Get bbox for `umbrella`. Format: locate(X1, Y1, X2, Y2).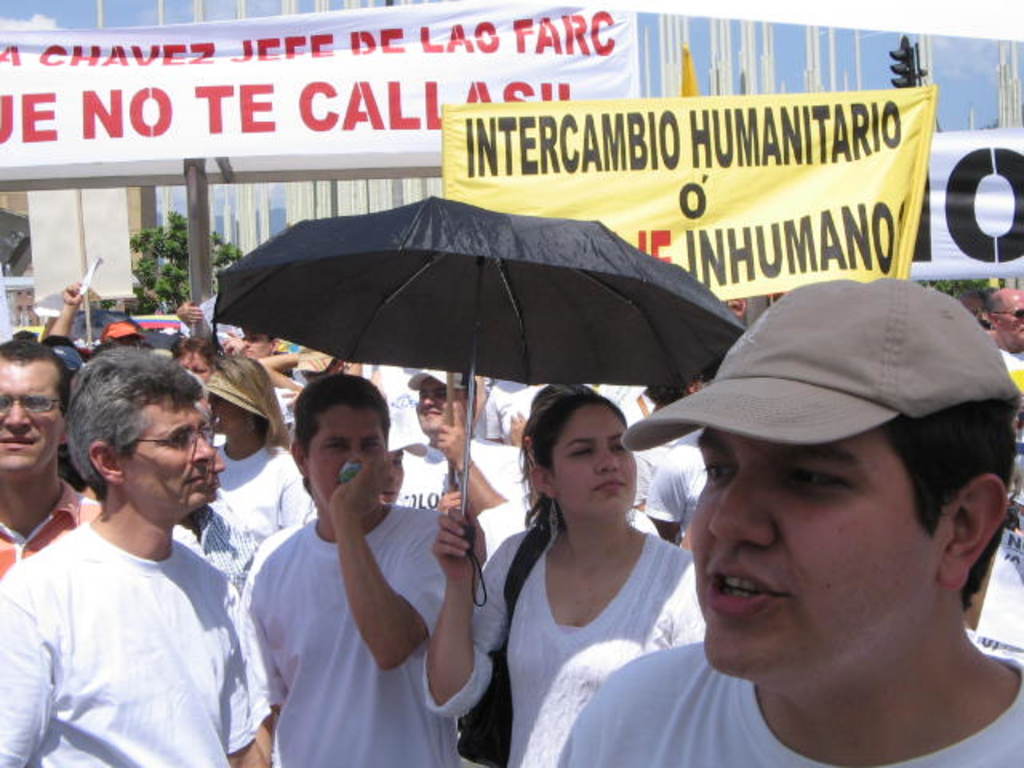
locate(206, 190, 747, 603).
